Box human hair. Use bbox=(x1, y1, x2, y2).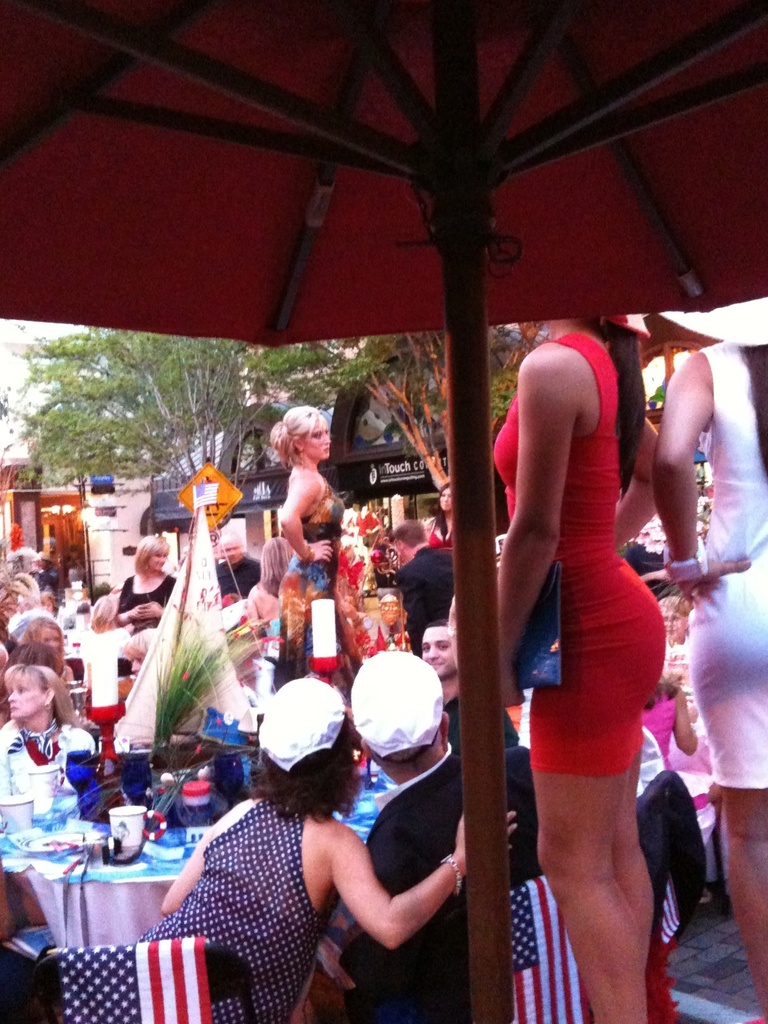
bbox=(424, 618, 450, 628).
